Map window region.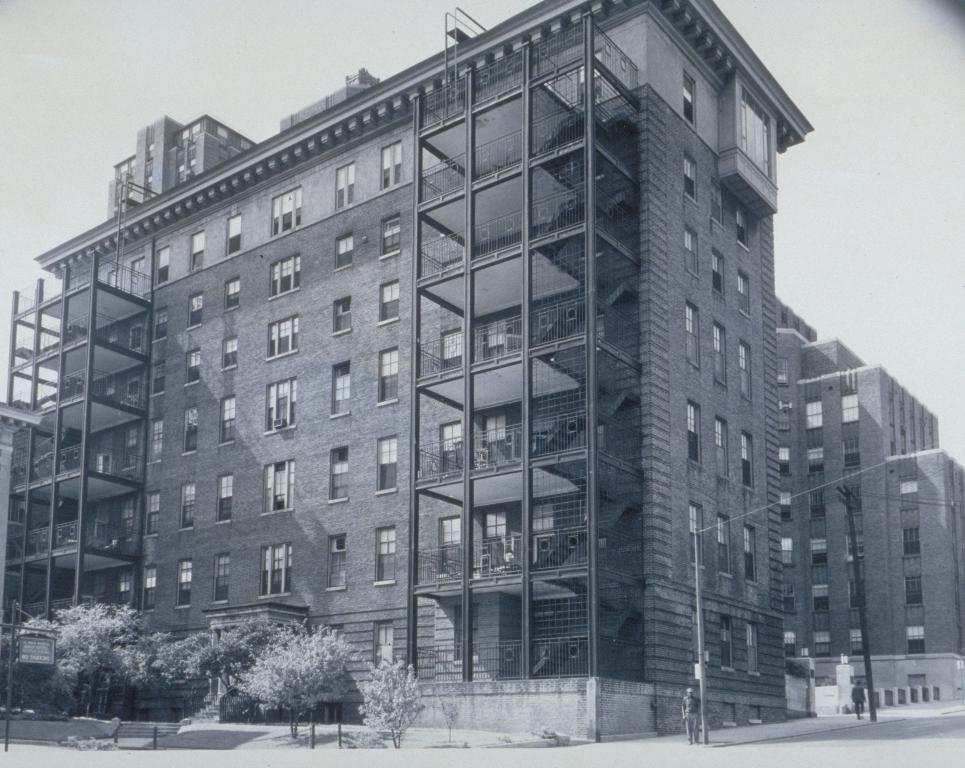
Mapped to (left=784, top=631, right=794, bottom=656).
